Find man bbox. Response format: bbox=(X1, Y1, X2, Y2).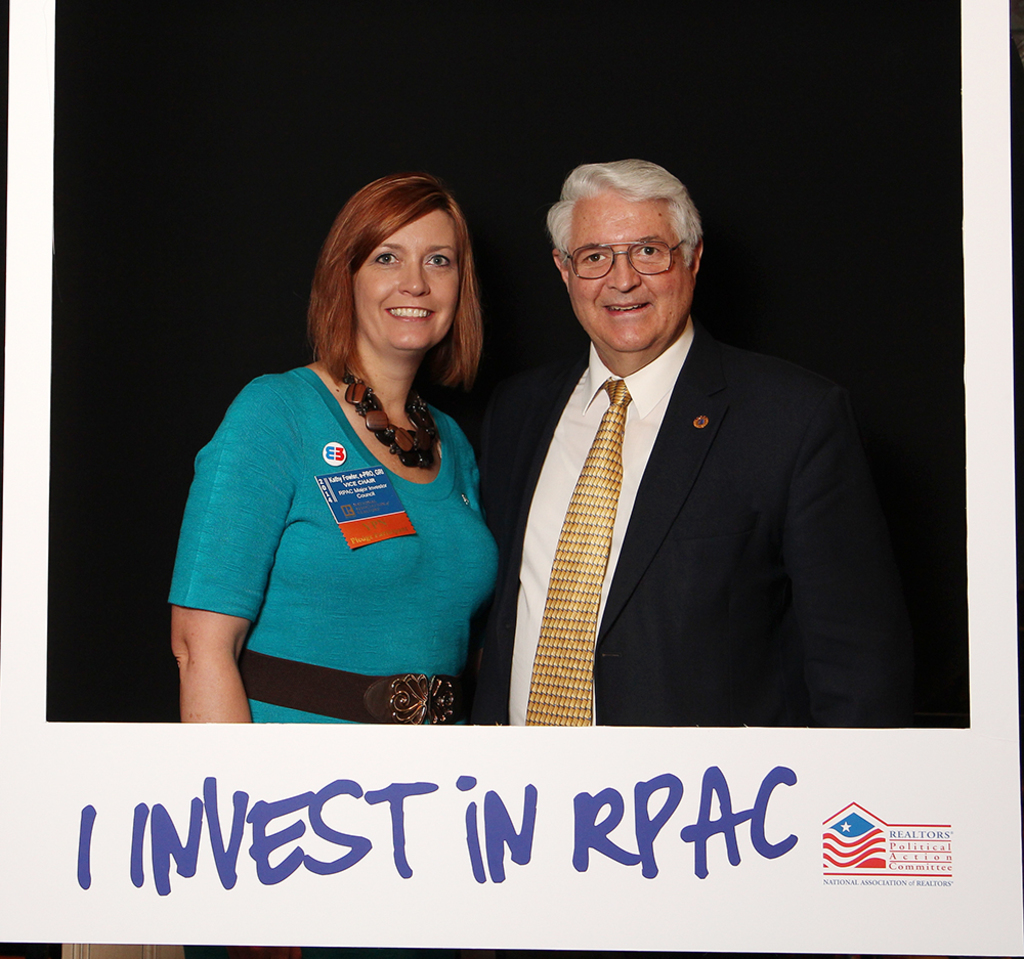
bbox=(469, 152, 892, 774).
